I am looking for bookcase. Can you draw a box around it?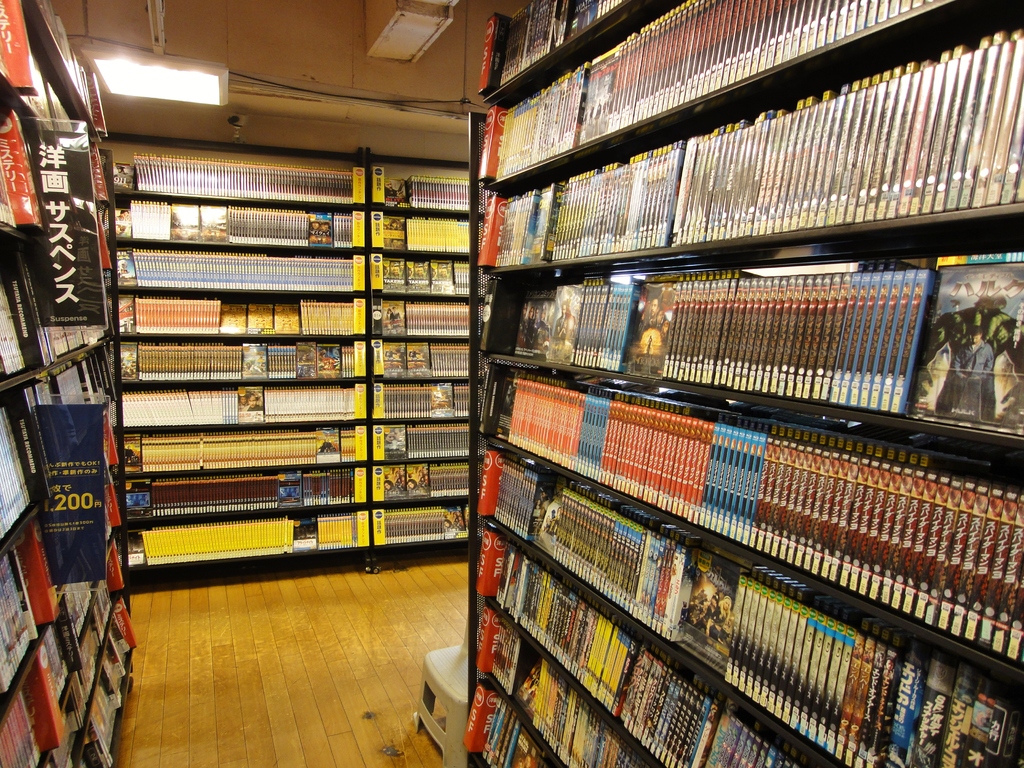
Sure, the bounding box is rect(114, 147, 367, 575).
